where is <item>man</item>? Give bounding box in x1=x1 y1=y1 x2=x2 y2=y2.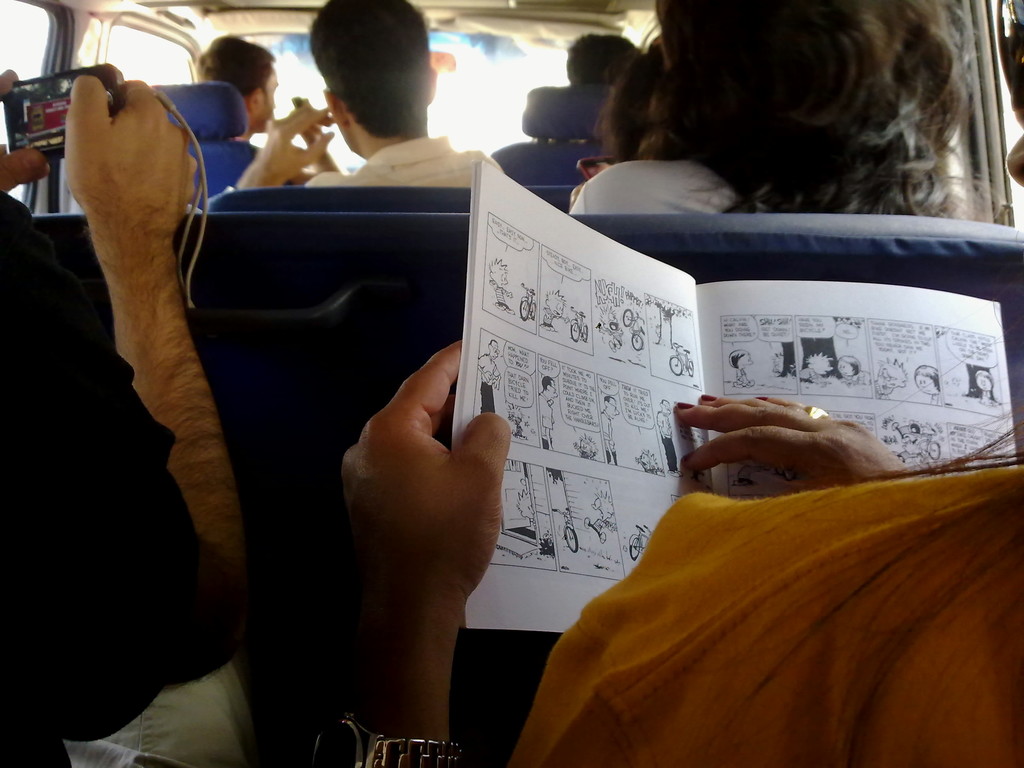
x1=189 y1=24 x2=282 y2=170.
